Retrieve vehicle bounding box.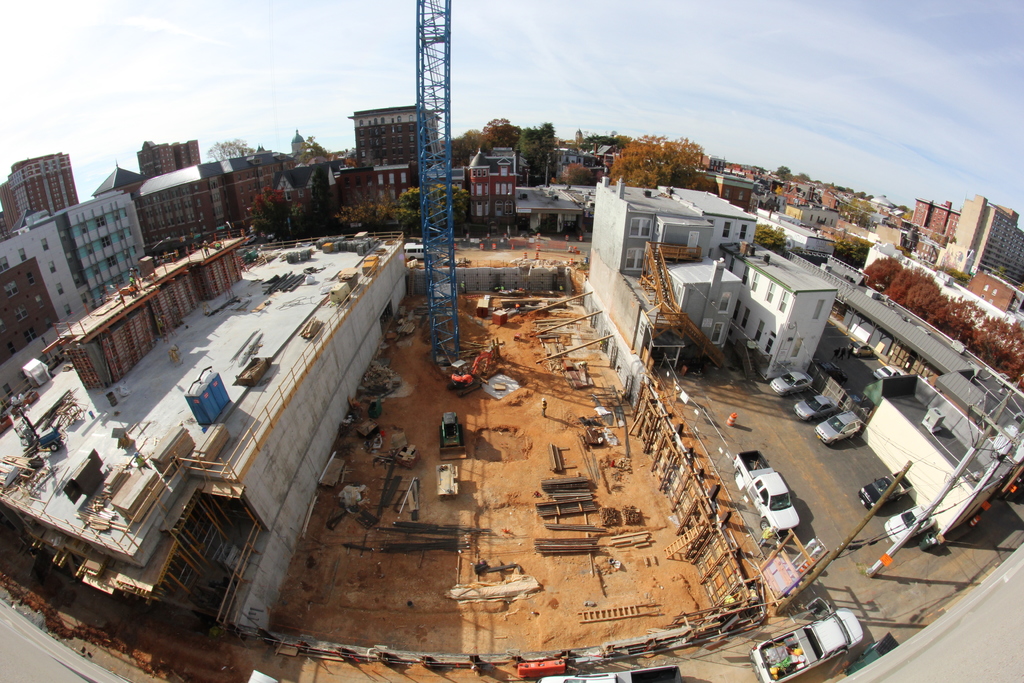
Bounding box: 791 393 838 420.
